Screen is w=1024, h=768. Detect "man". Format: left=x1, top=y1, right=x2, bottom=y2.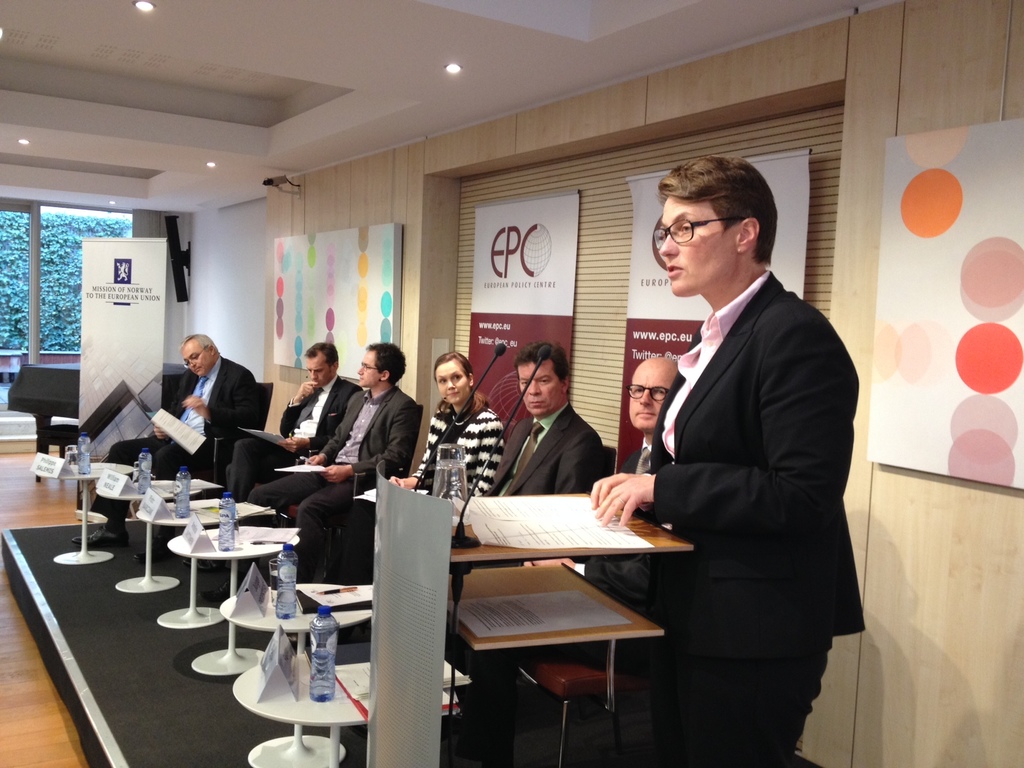
left=476, top=340, right=605, bottom=497.
